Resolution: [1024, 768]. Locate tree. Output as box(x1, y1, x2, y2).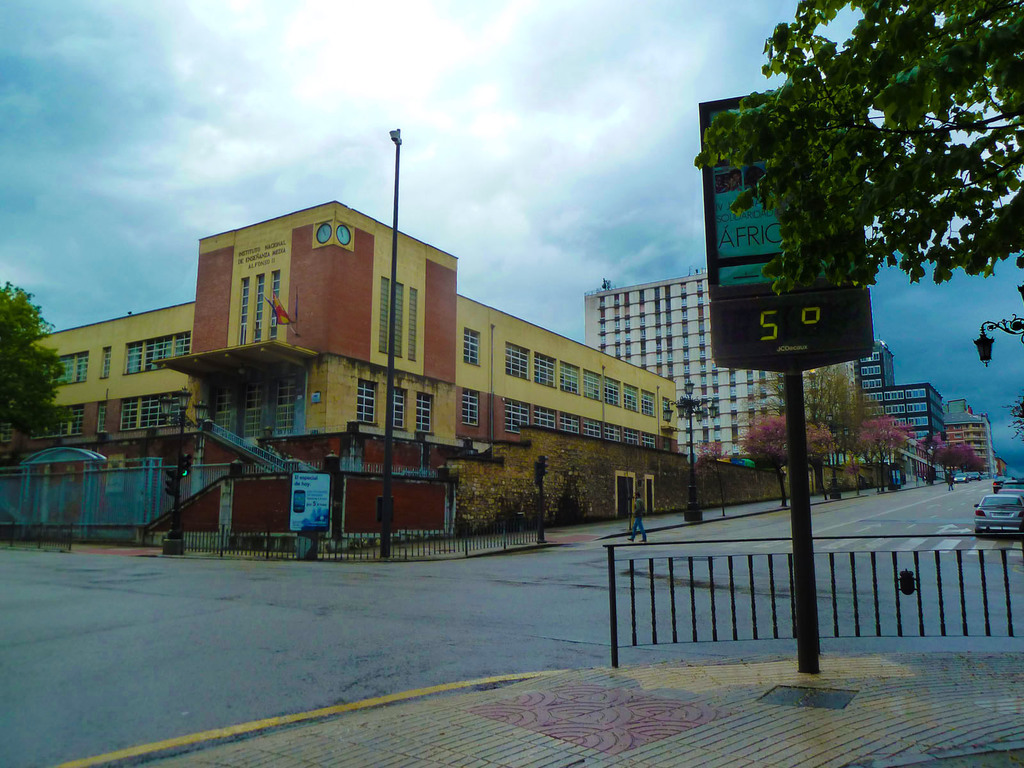
box(0, 285, 44, 467).
